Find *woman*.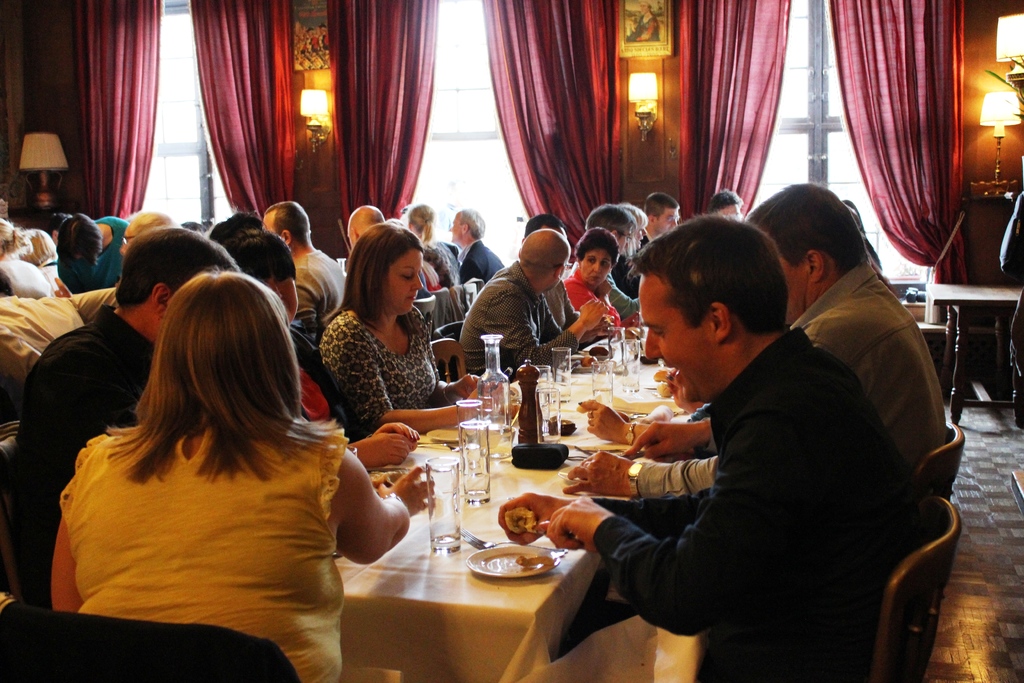
detection(320, 219, 504, 435).
